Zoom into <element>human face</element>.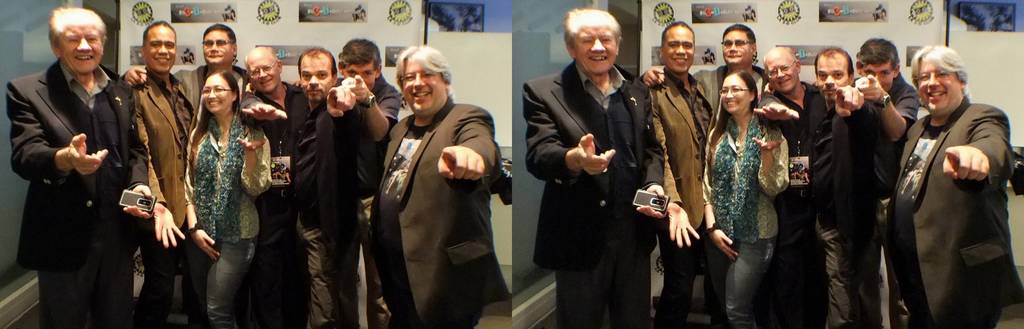
Zoom target: crop(721, 31, 753, 65).
